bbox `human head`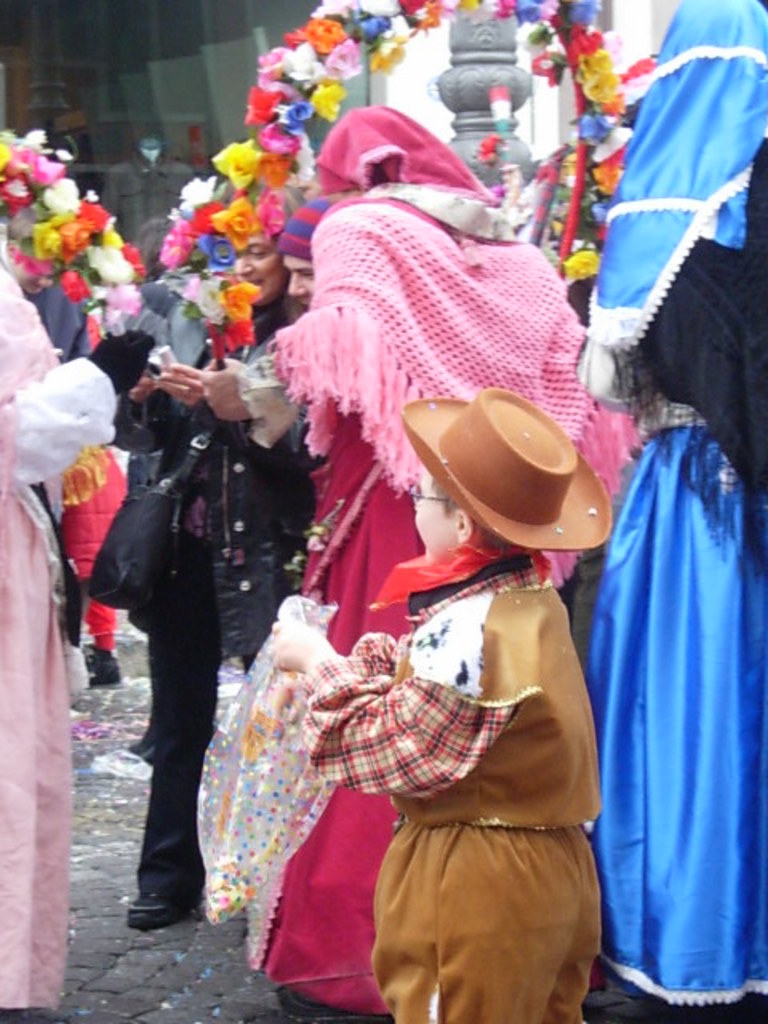
(0,197,67,294)
